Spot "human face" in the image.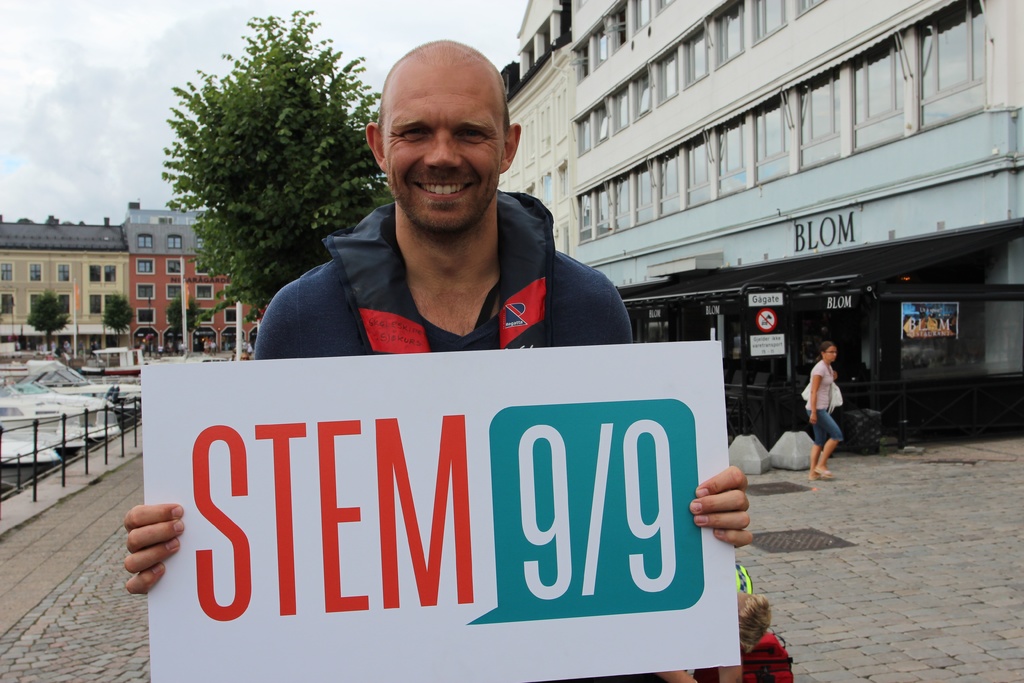
"human face" found at 385 65 505 228.
